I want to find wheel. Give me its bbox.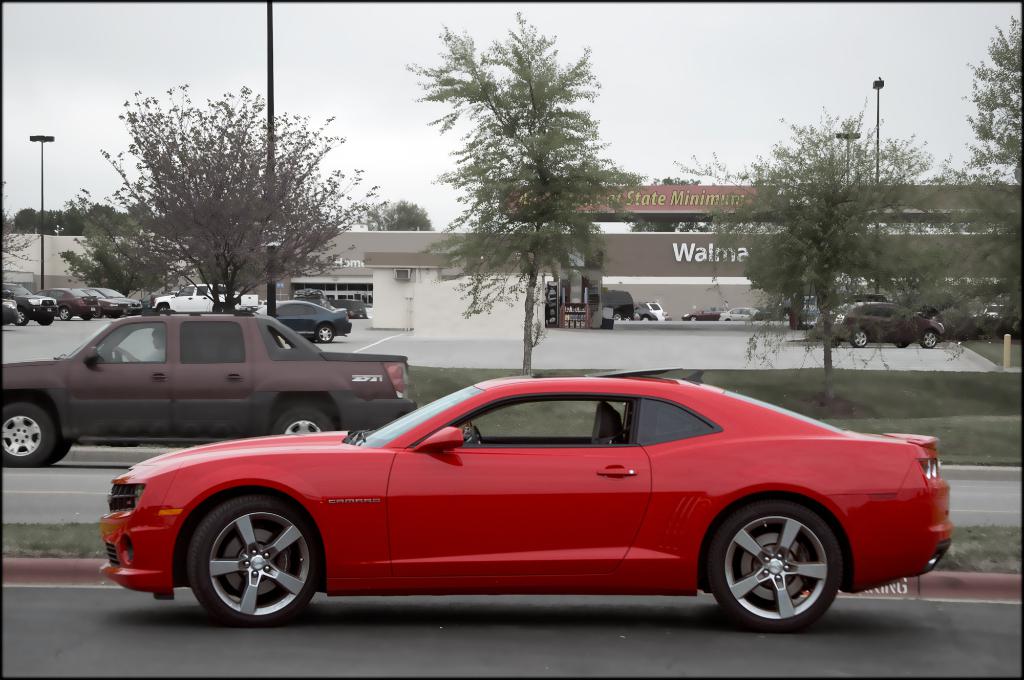
<box>60,310,71,320</box>.
